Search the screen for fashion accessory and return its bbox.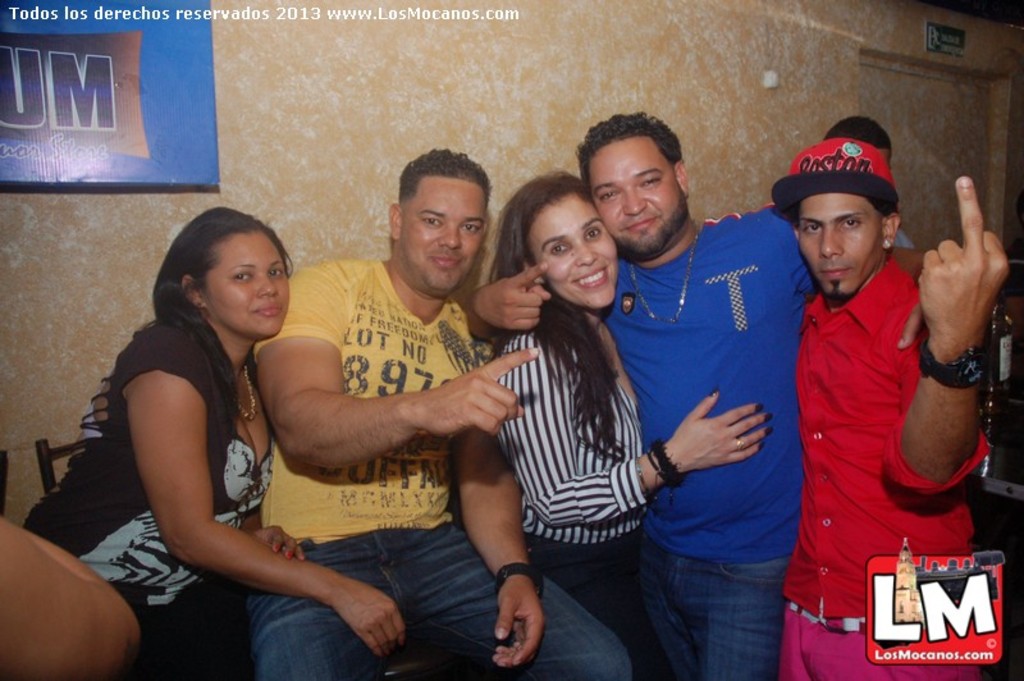
Found: {"left": 755, "top": 439, "right": 767, "bottom": 449}.
